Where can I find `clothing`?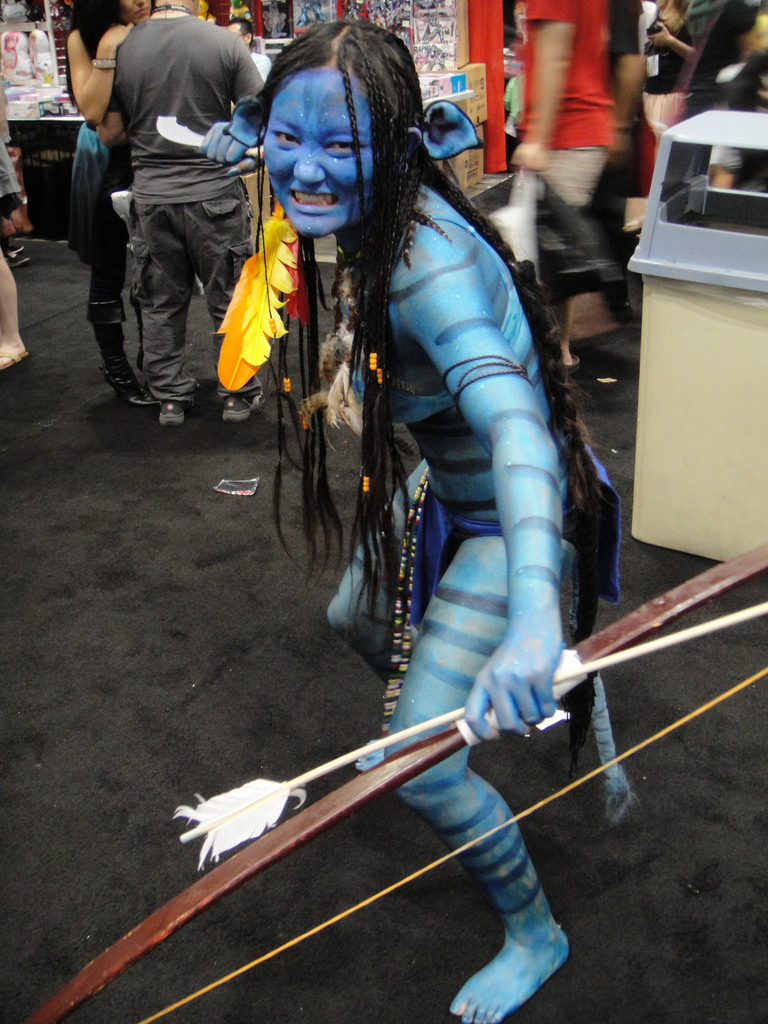
You can find it at bbox=[643, 19, 692, 129].
